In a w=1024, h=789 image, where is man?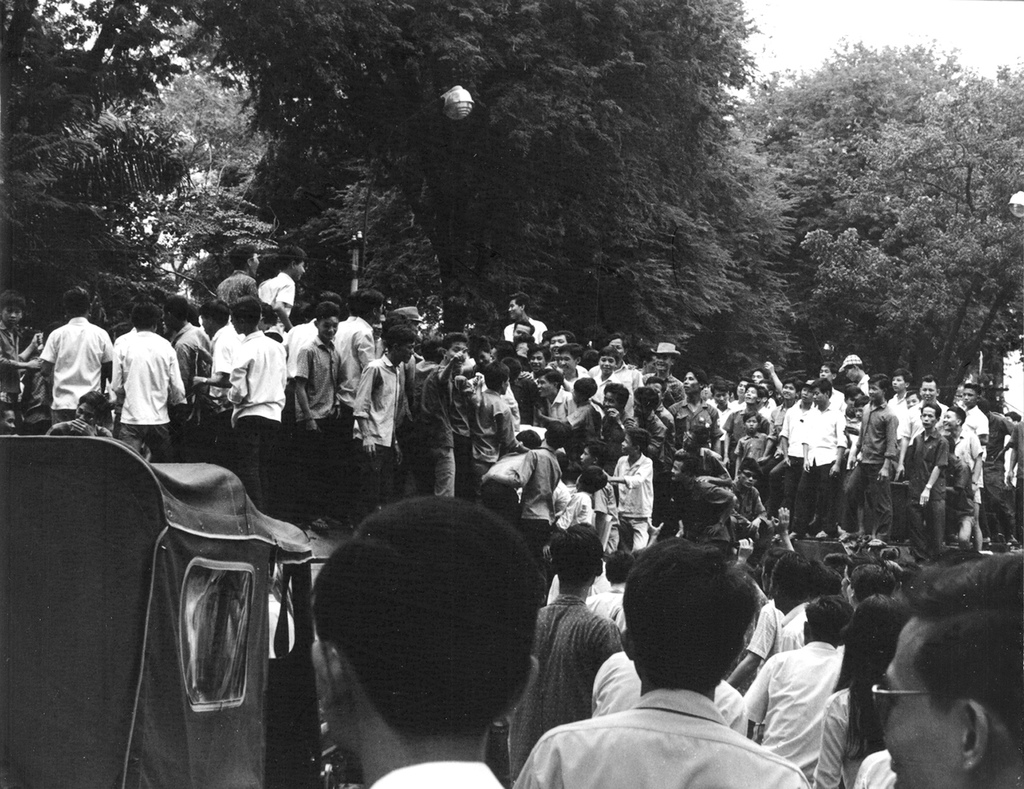
<bbox>794, 377, 847, 524</bbox>.
